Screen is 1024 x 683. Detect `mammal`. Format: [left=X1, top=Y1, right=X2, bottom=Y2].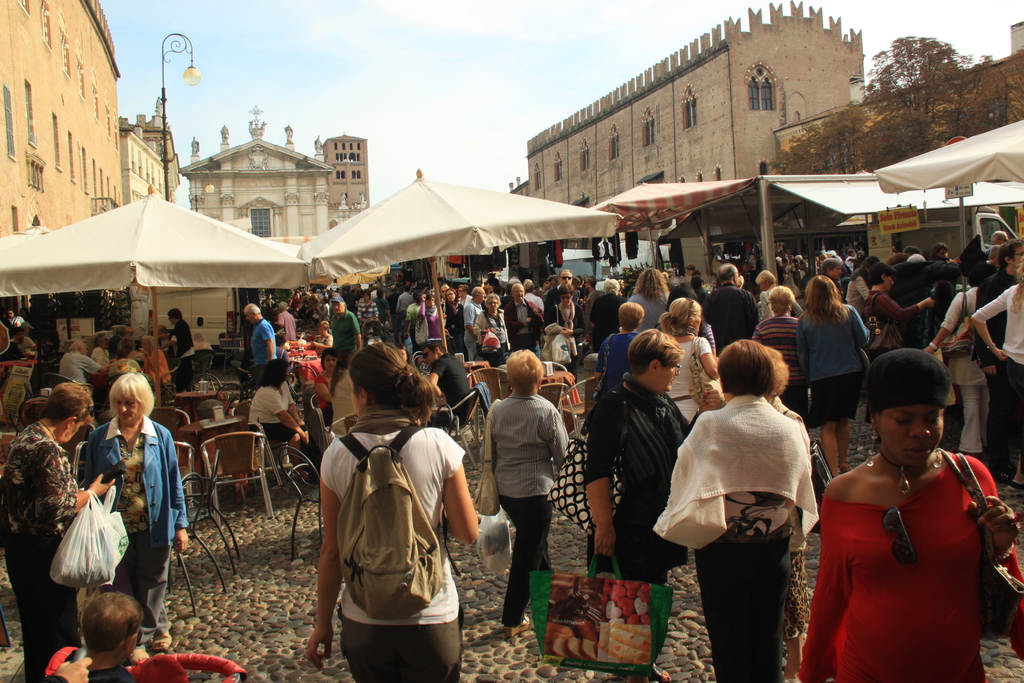
[left=301, top=340, right=480, bottom=682].
